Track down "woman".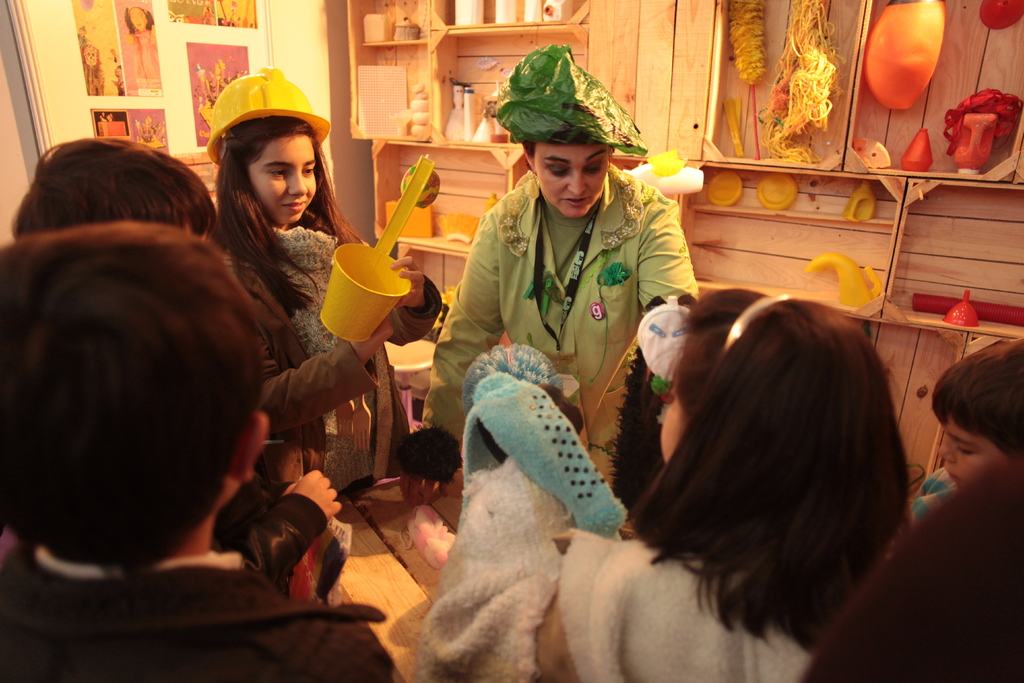
Tracked to crop(221, 99, 442, 491).
